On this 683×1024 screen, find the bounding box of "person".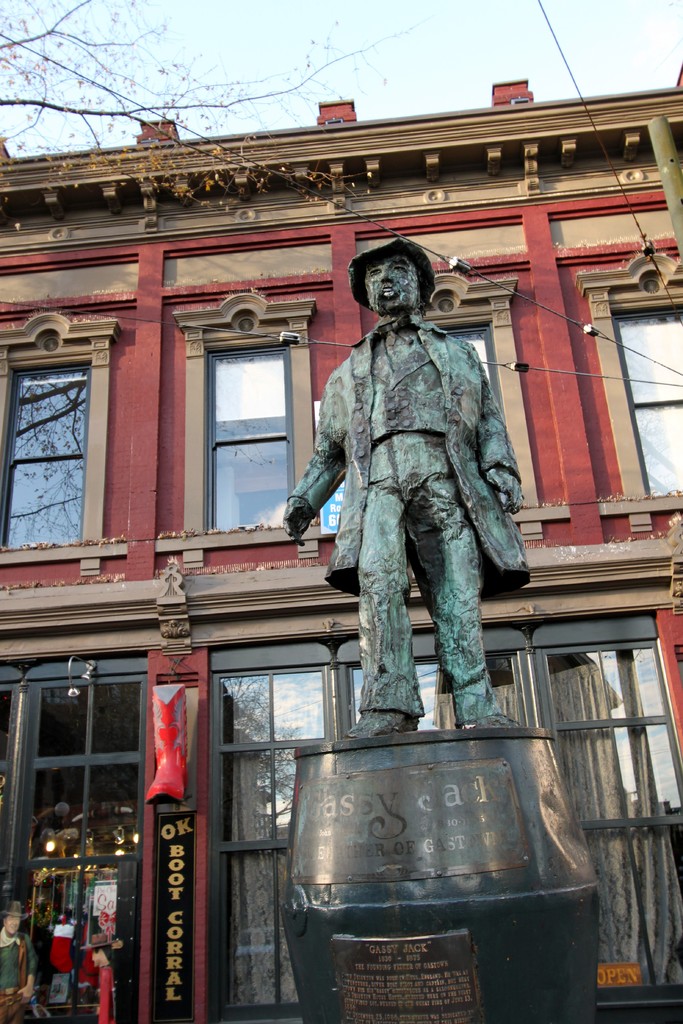
Bounding box: (x1=95, y1=931, x2=114, y2=1023).
